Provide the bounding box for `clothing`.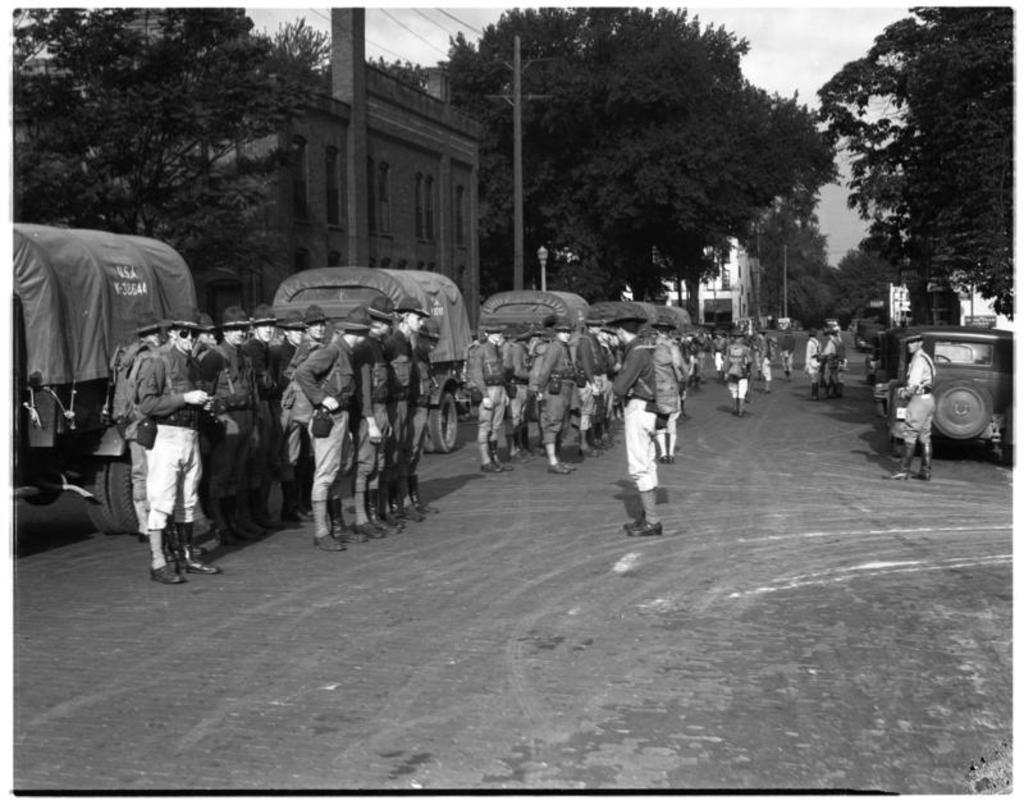
{"left": 128, "top": 348, "right": 215, "bottom": 527}.
